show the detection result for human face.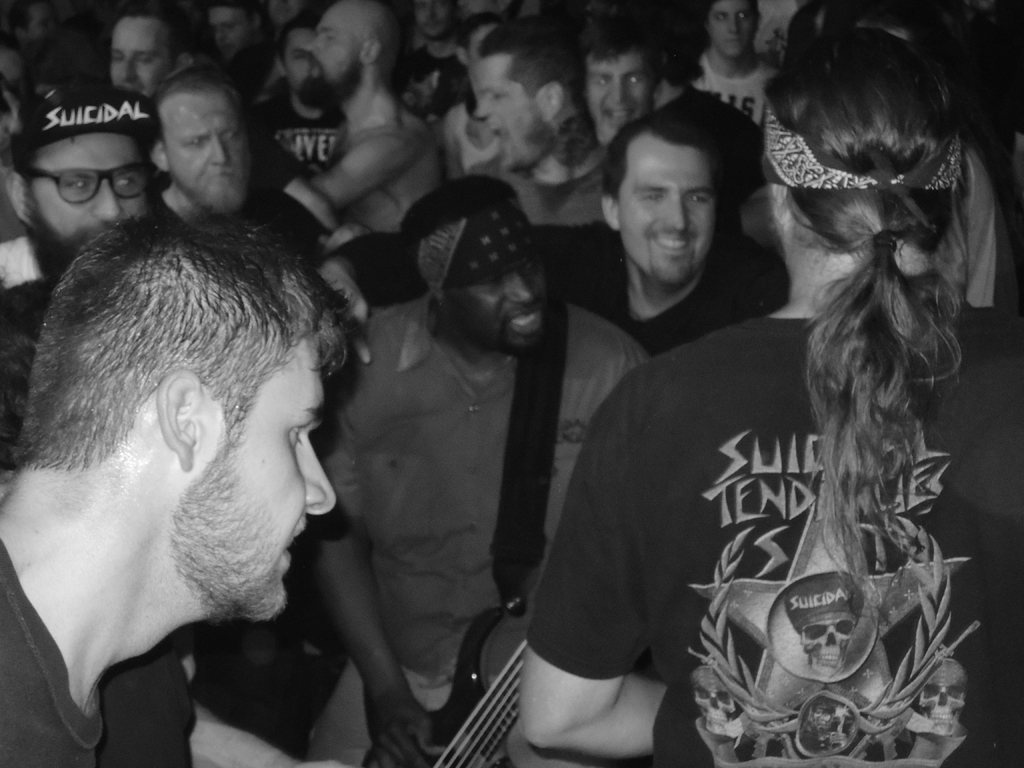
pyautogui.locateOnScreen(713, 1, 758, 58).
